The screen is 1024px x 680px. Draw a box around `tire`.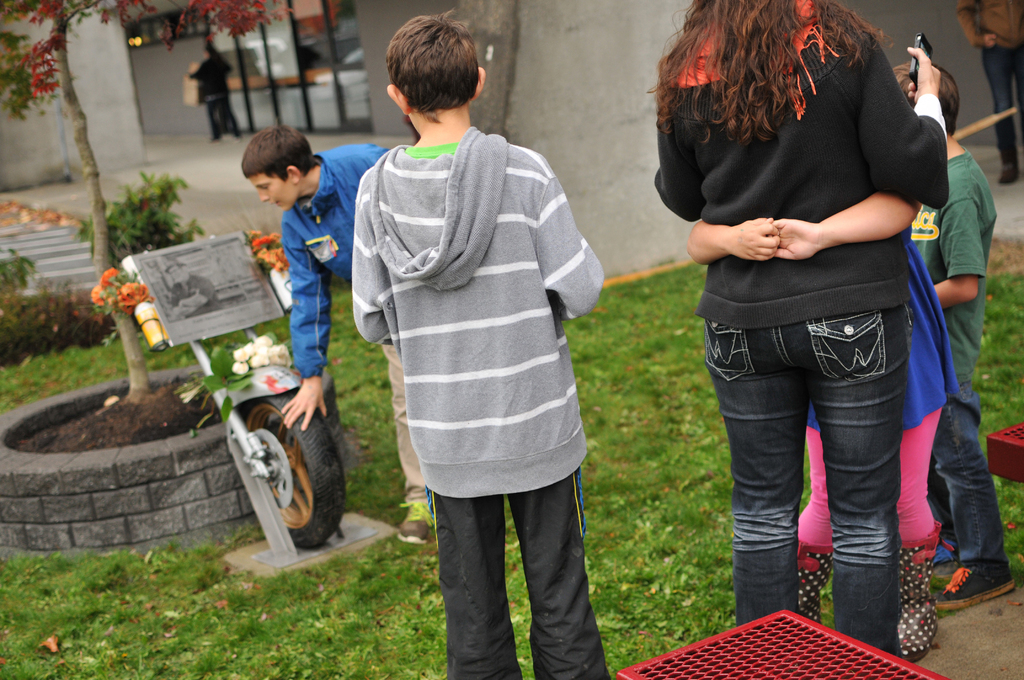
[228, 390, 336, 563].
